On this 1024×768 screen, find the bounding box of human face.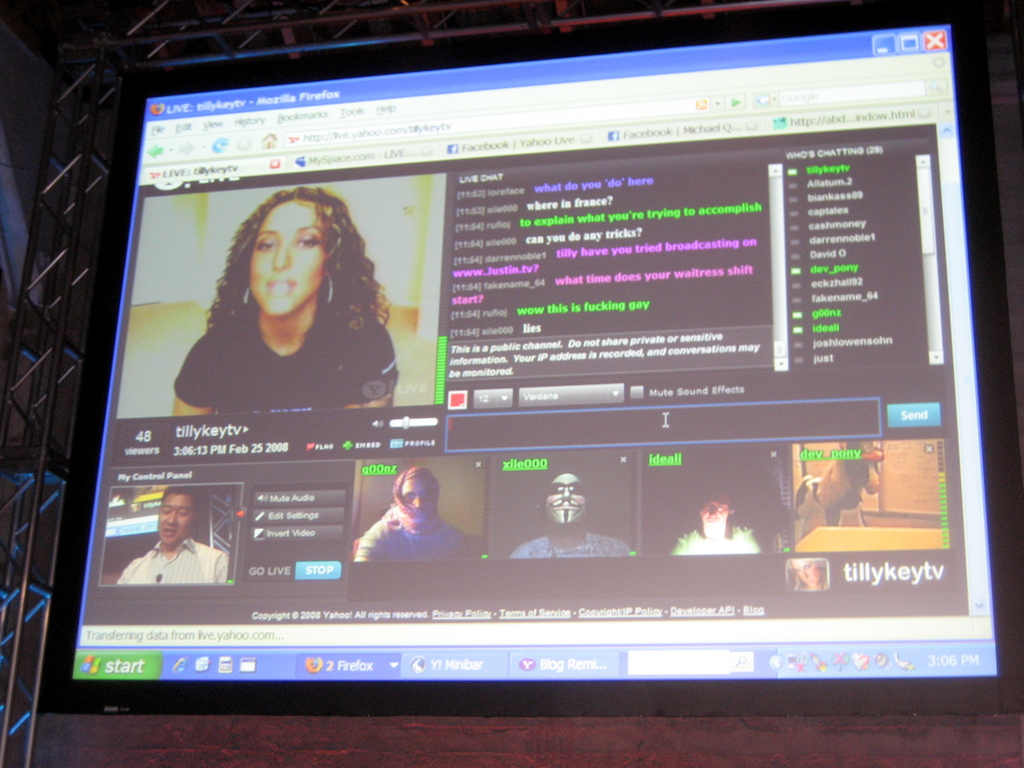
Bounding box: l=702, t=493, r=726, b=521.
